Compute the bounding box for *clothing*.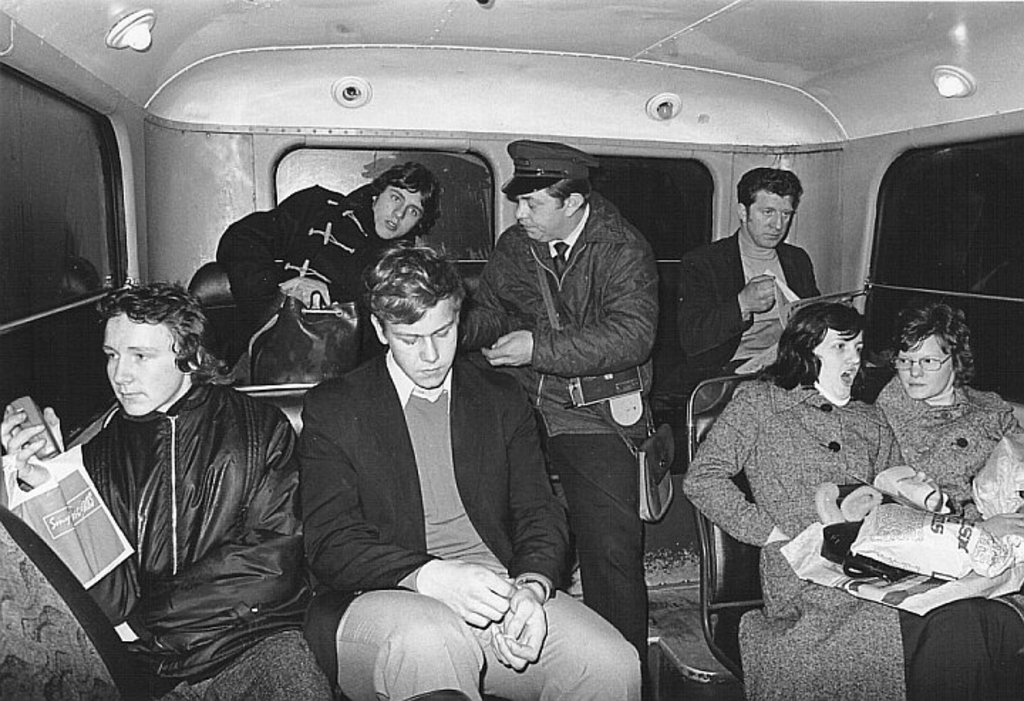
bbox=(448, 189, 666, 675).
